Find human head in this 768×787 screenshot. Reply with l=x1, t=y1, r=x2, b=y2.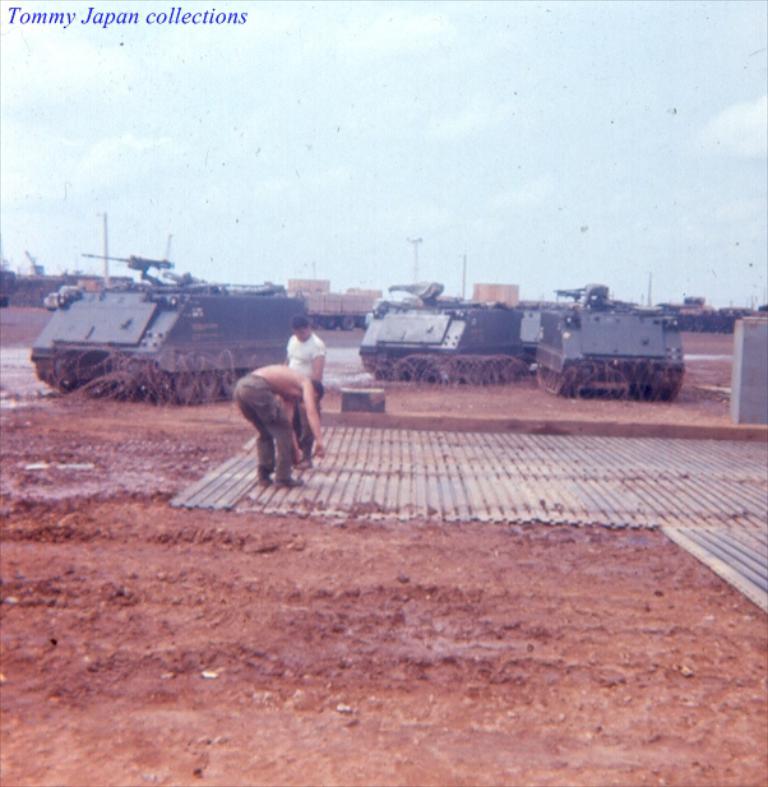
l=288, t=315, r=311, b=341.
